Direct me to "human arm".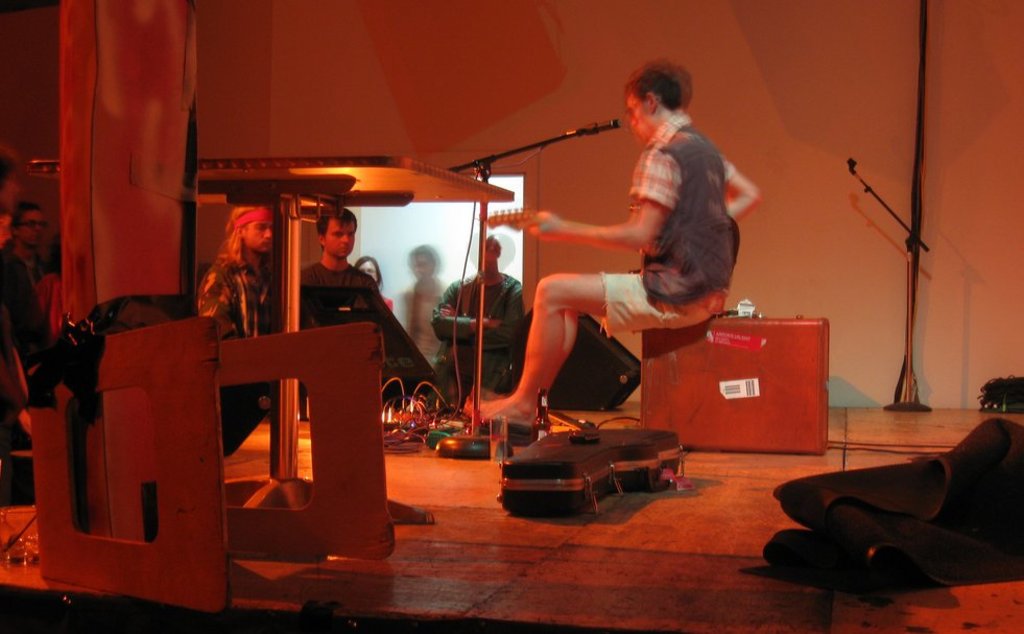
Direction: <box>200,272,239,342</box>.
